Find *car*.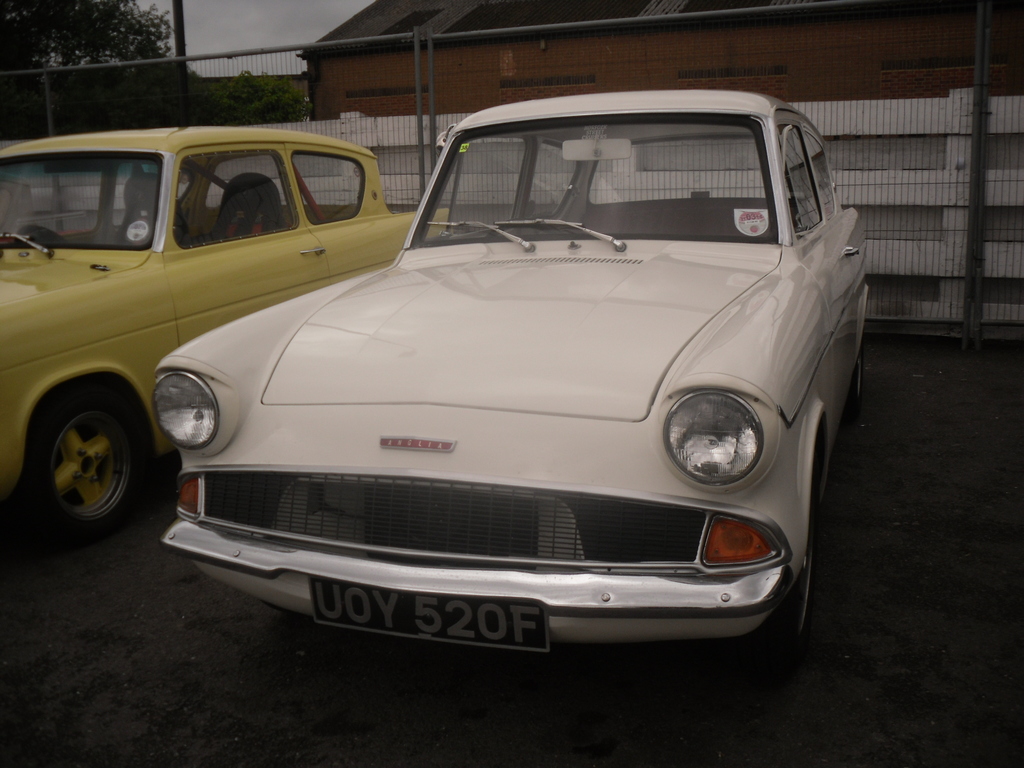
Rect(0, 125, 449, 538).
